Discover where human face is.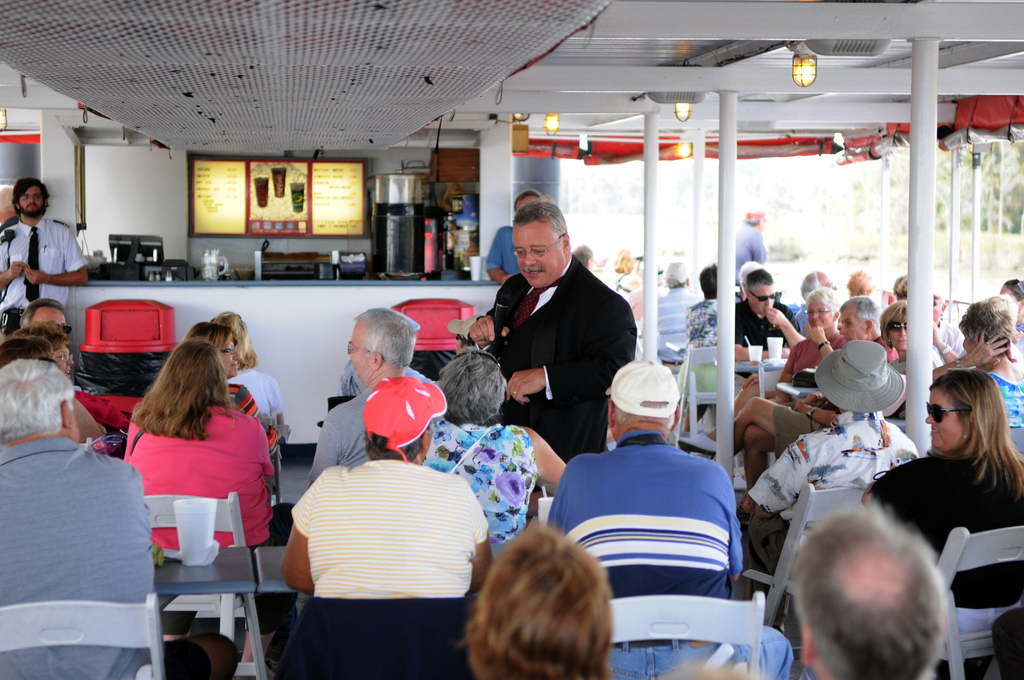
Discovered at [left=923, top=385, right=964, bottom=450].
